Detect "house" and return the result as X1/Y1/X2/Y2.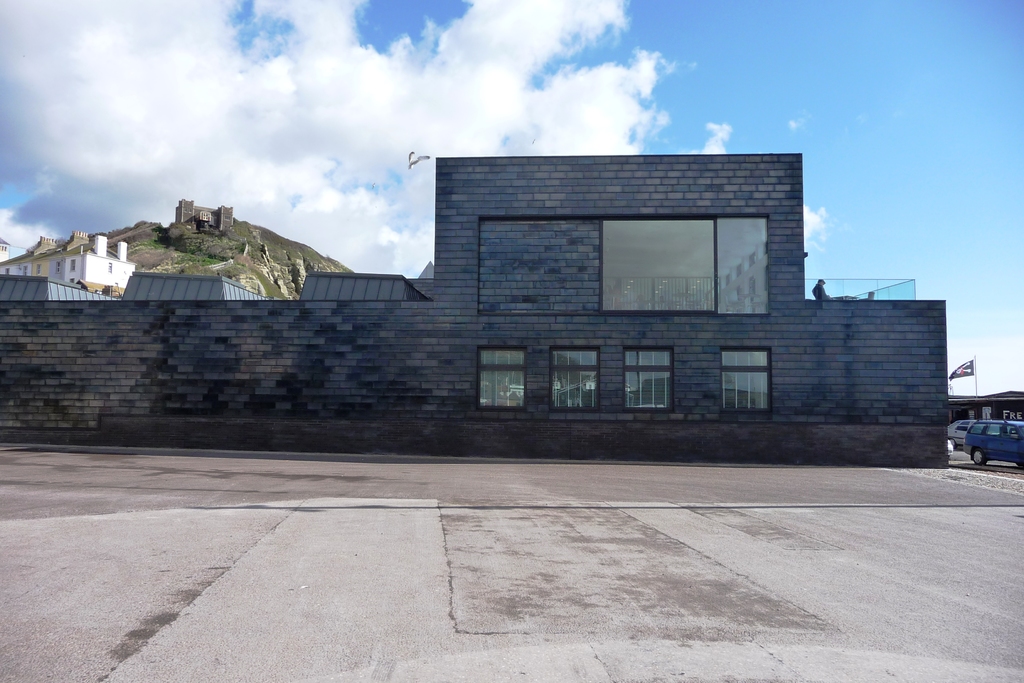
6/148/950/459.
